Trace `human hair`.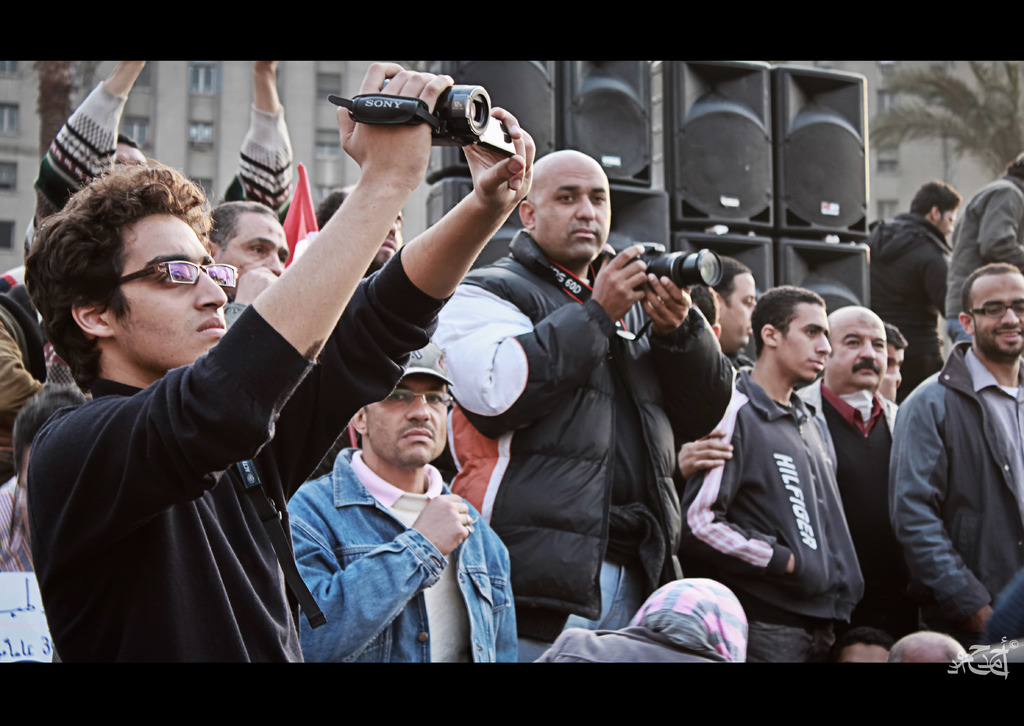
Traced to (x1=886, y1=323, x2=908, y2=350).
